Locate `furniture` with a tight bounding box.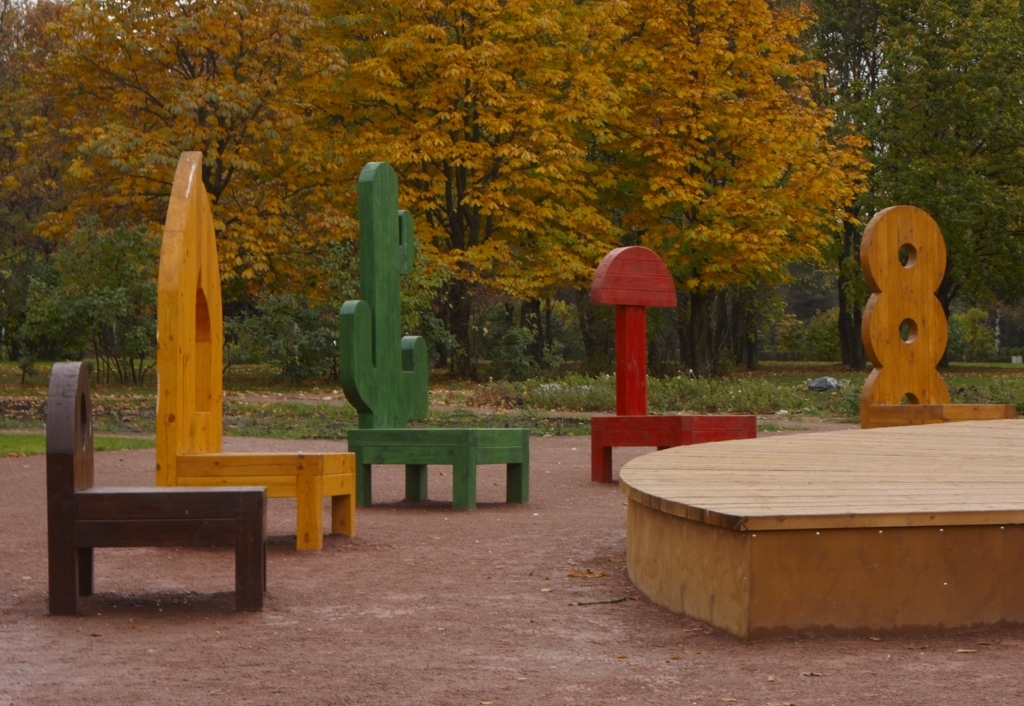
(left=154, top=150, right=355, bottom=553).
